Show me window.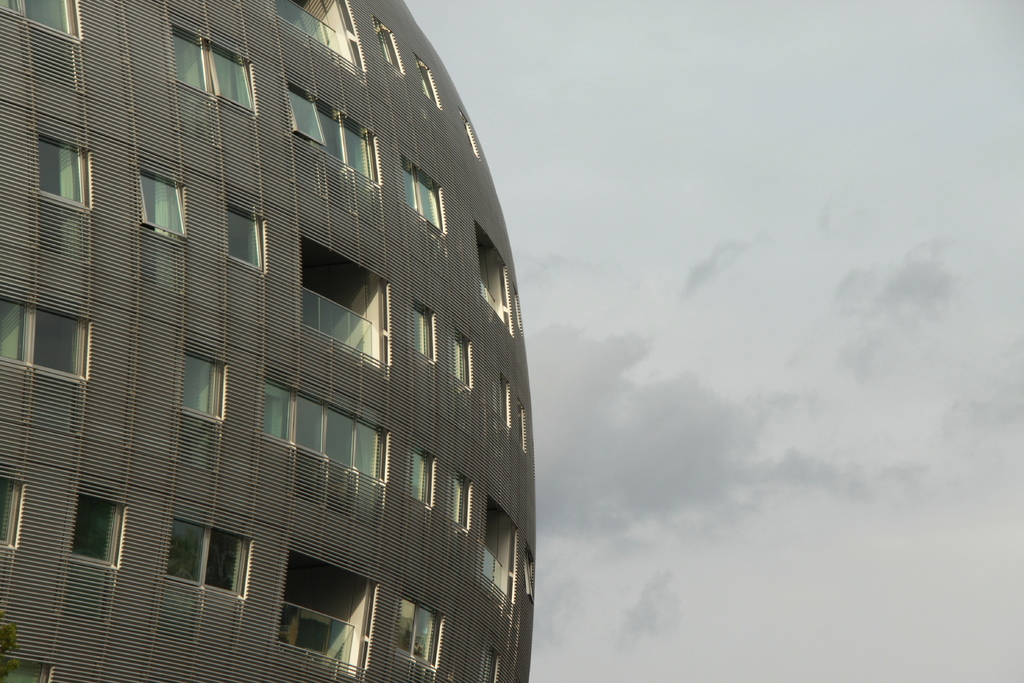
window is here: rect(0, 472, 29, 547).
